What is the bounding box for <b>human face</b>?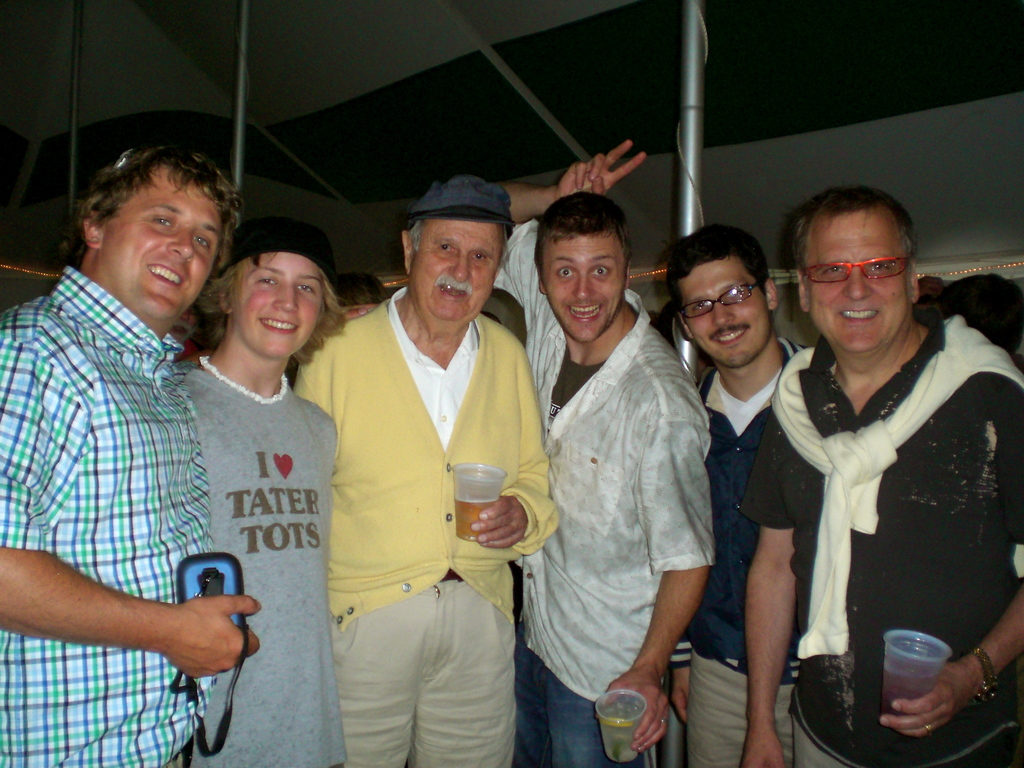
<bbox>101, 162, 221, 319</bbox>.
